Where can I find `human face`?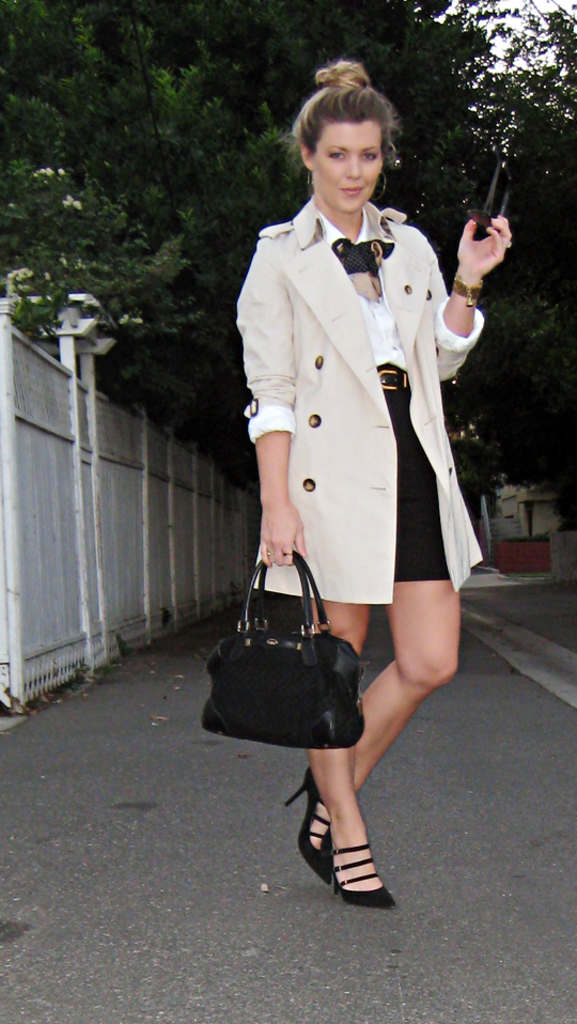
You can find it at detection(314, 113, 384, 213).
